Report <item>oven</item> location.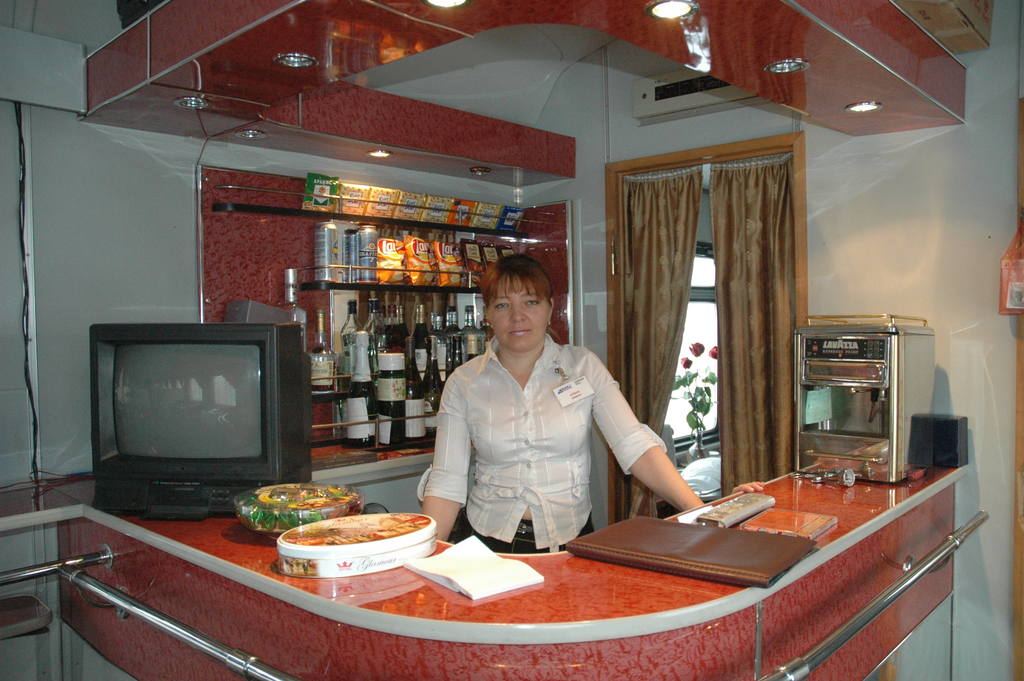
Report: region(796, 324, 941, 487).
